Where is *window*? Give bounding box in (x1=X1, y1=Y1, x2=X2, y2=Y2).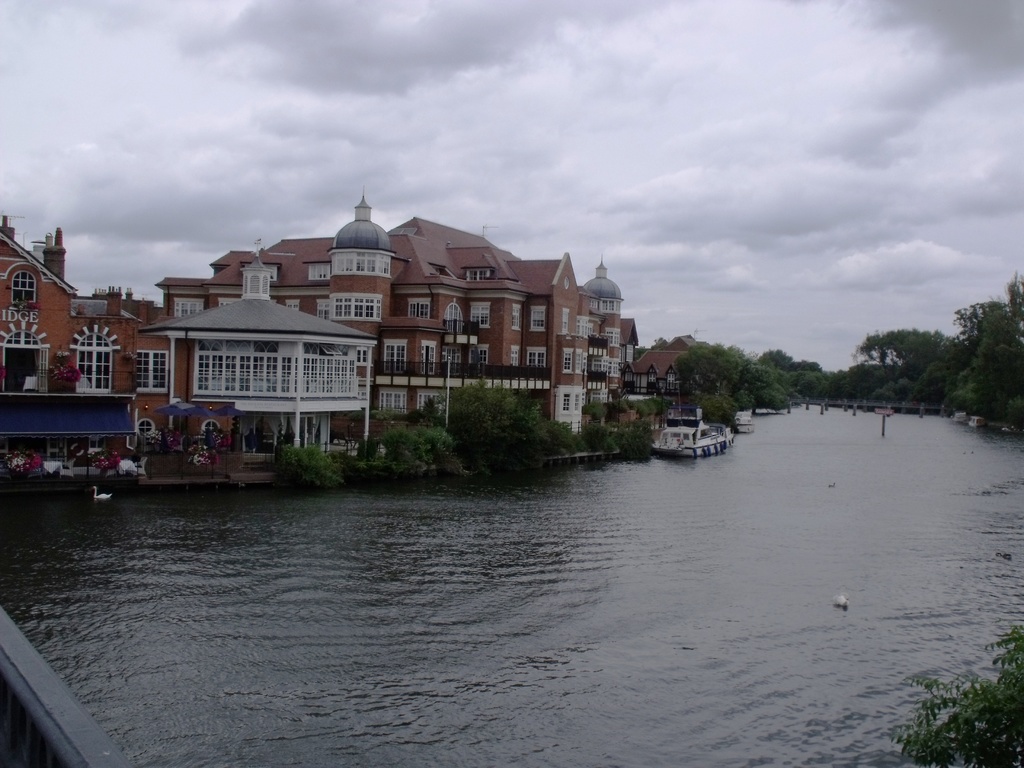
(x1=529, y1=348, x2=547, y2=367).
